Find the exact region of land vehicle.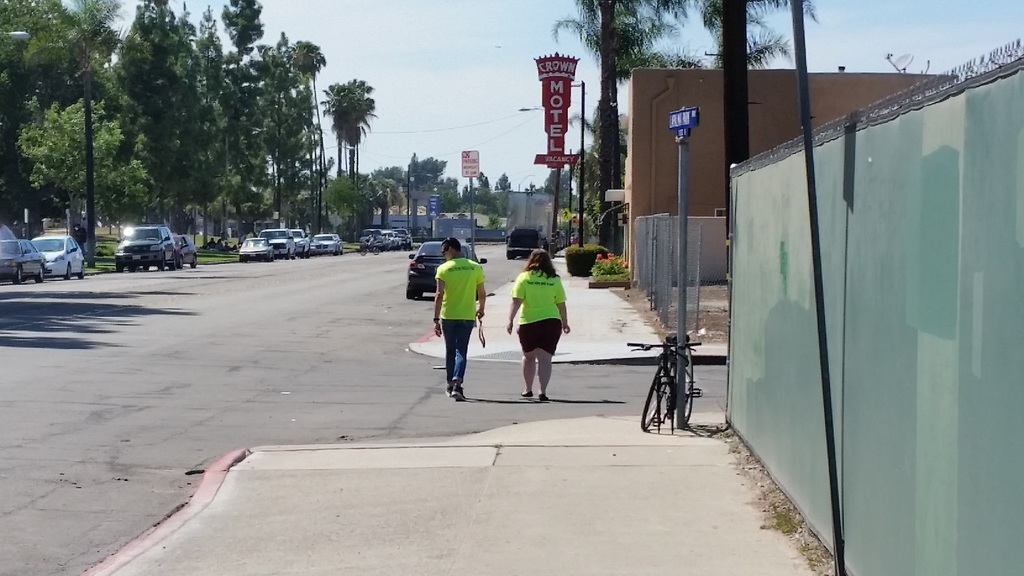
Exact region: select_region(100, 214, 180, 267).
